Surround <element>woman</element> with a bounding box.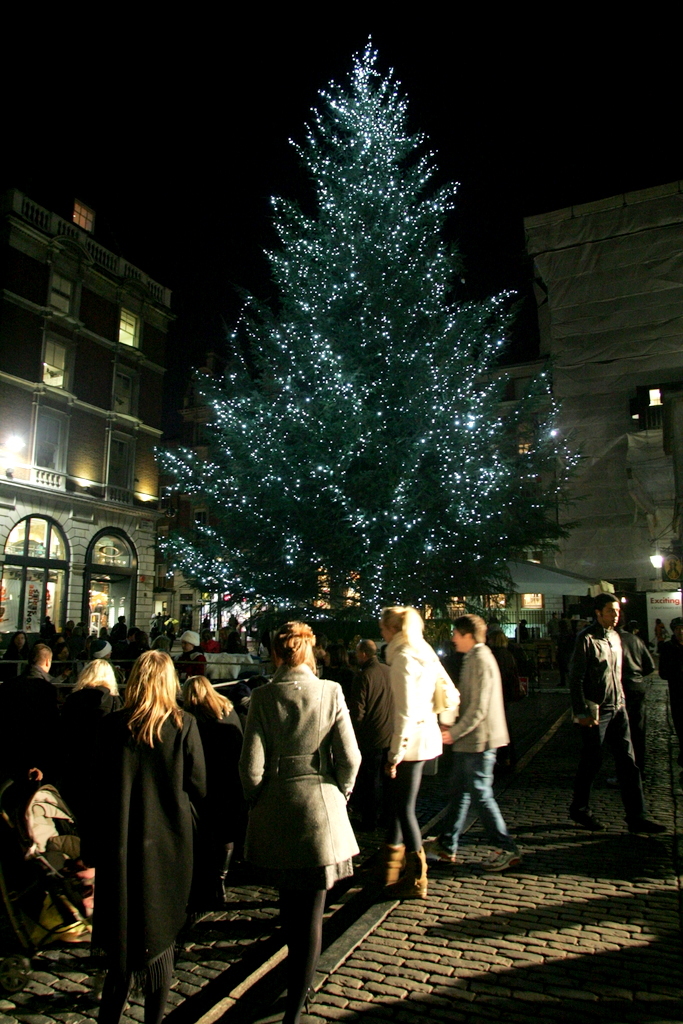
x1=98 y1=649 x2=210 y2=1021.
